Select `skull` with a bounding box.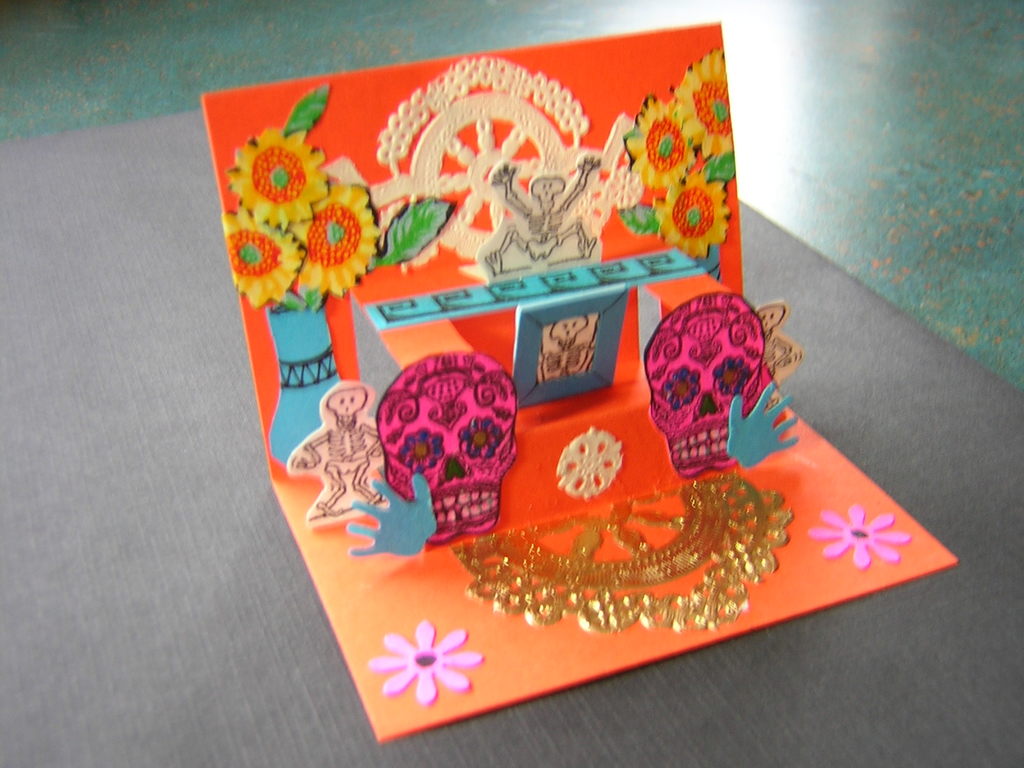
[387,355,511,552].
